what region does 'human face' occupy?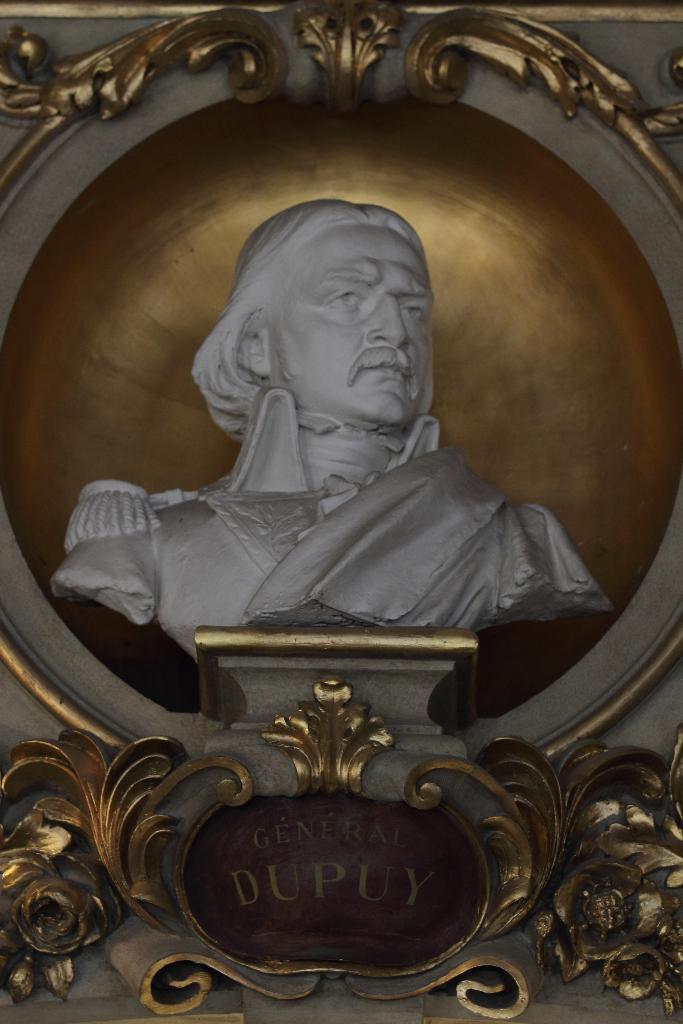
Rect(270, 218, 433, 421).
